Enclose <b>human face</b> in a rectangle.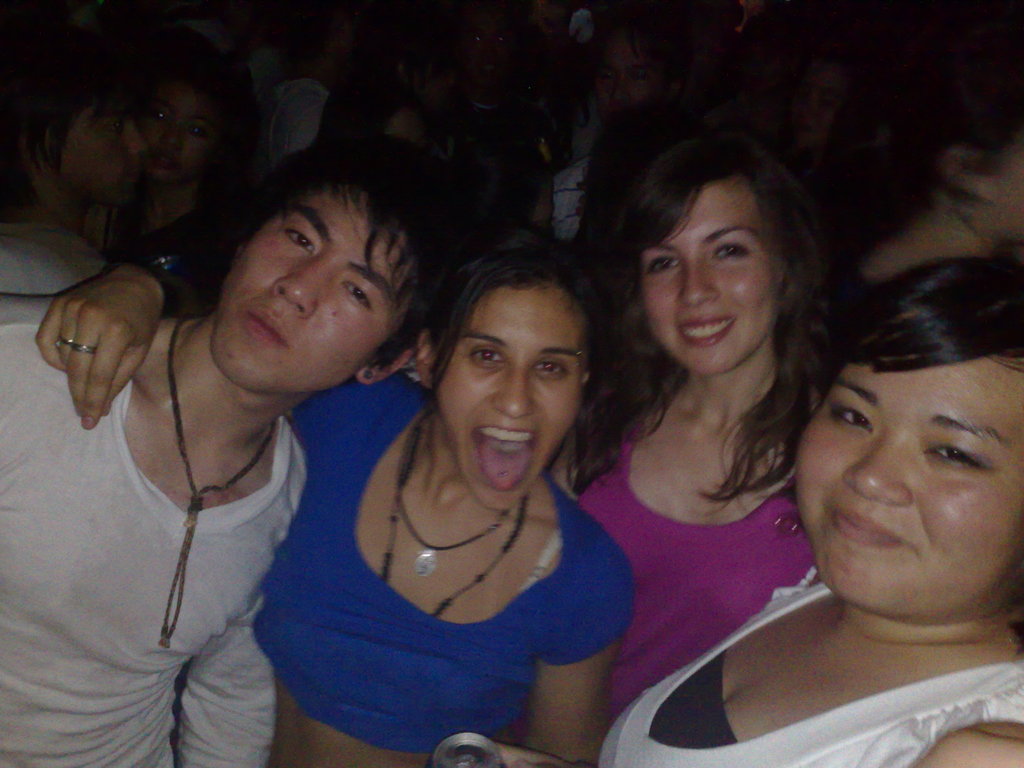
bbox(215, 192, 416, 396).
